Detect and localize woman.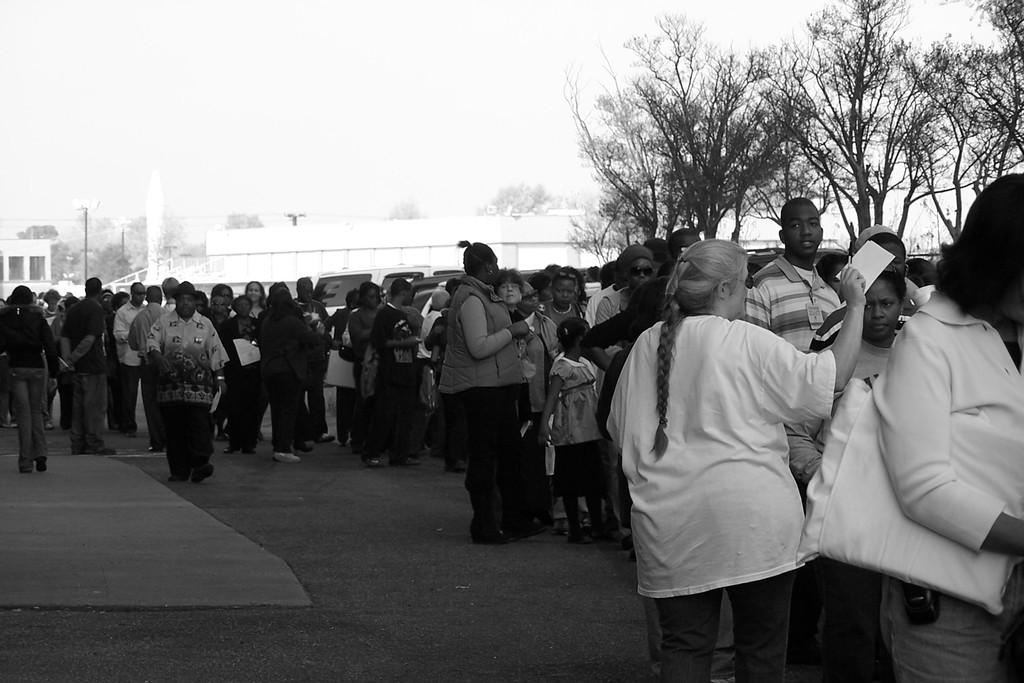
Localized at {"x1": 786, "y1": 269, "x2": 908, "y2": 682}.
